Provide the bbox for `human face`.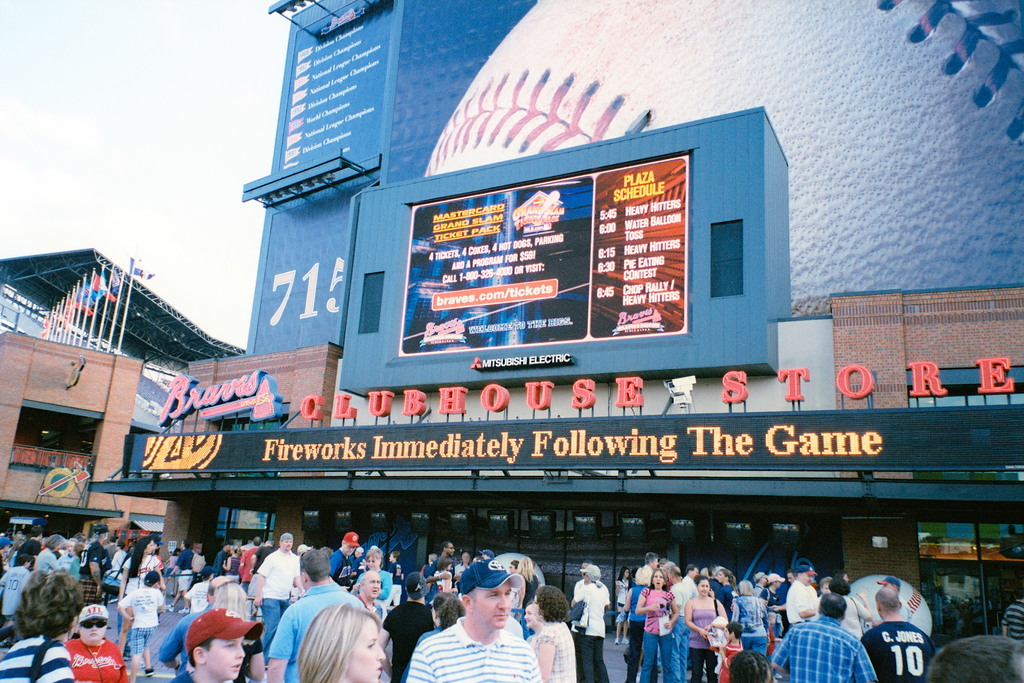
<bbox>146, 538, 156, 555</bbox>.
